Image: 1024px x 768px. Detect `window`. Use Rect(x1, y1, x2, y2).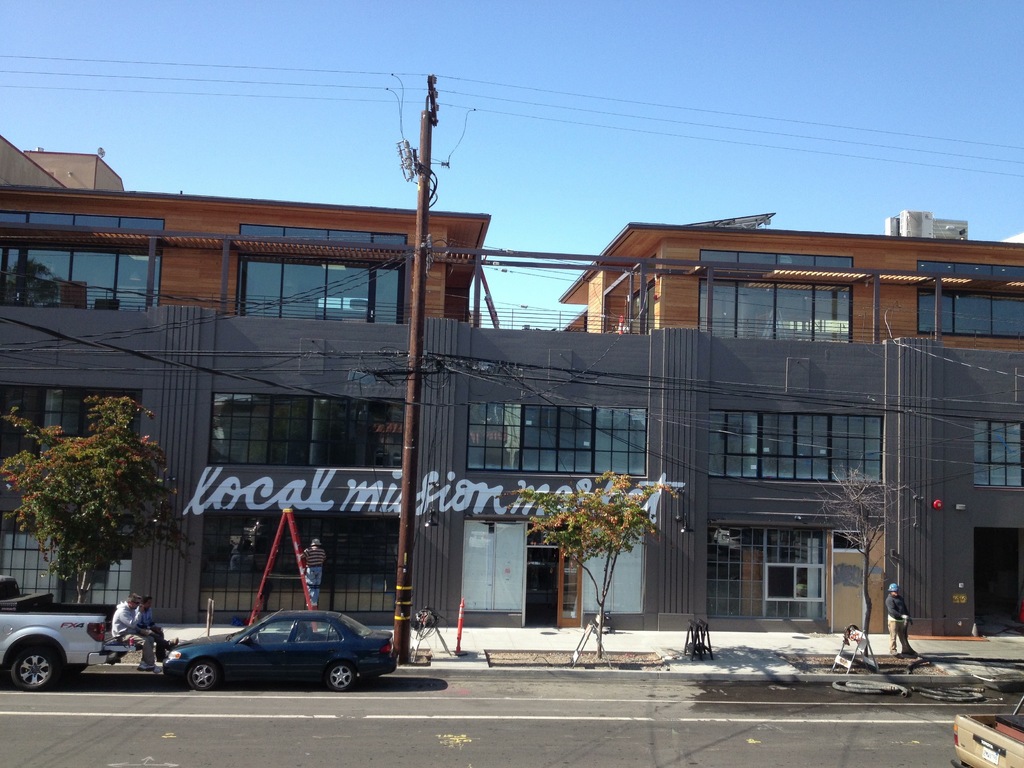
Rect(201, 509, 395, 627).
